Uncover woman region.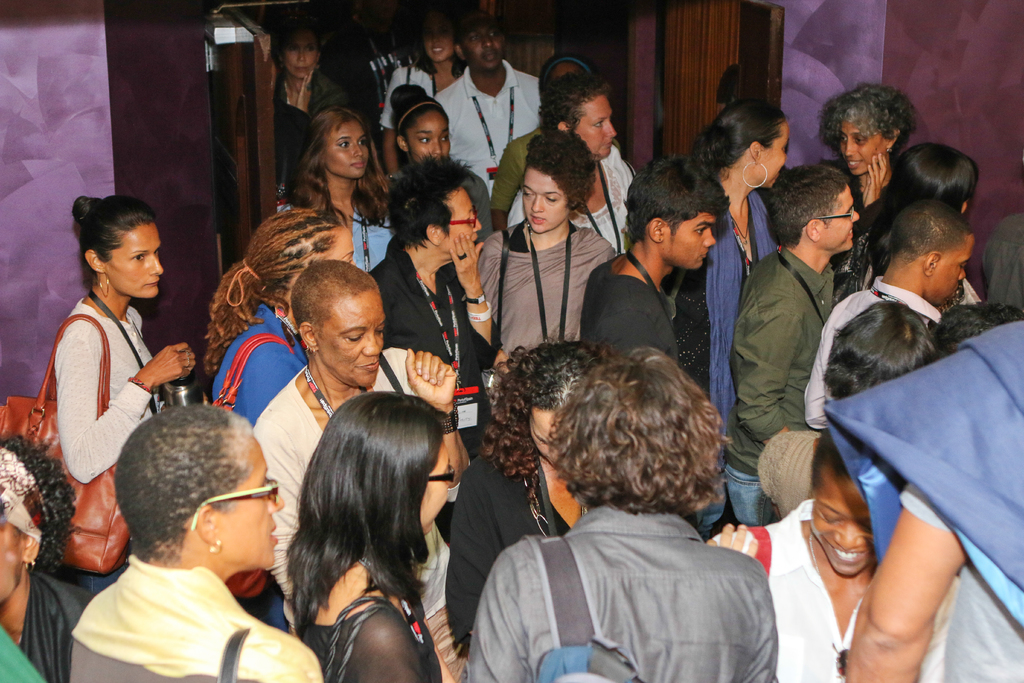
Uncovered: 200/204/355/431.
